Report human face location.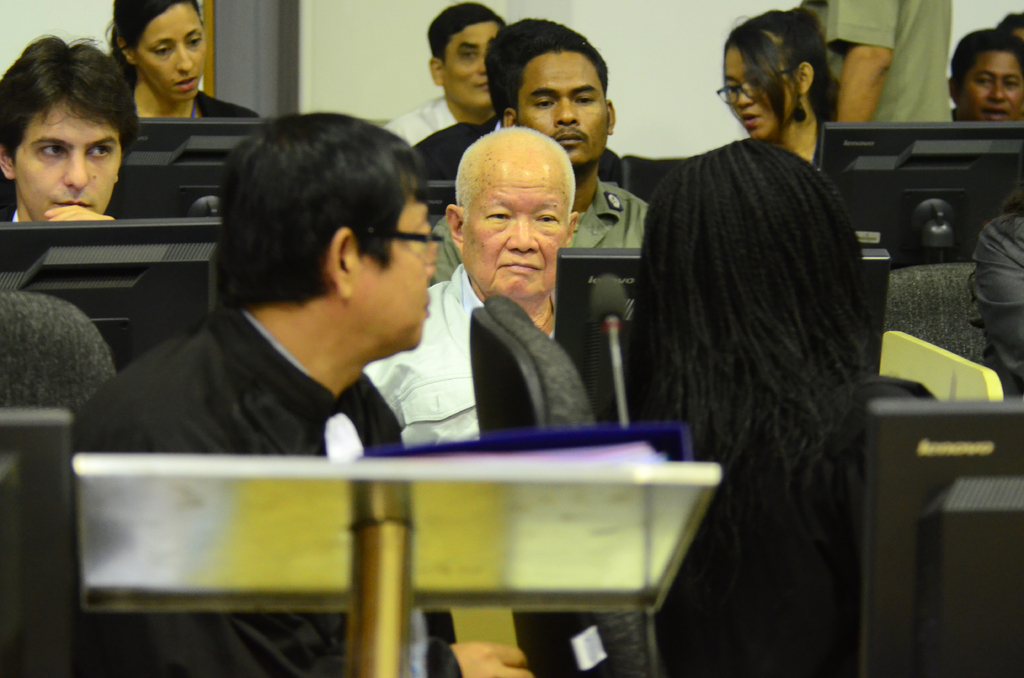
Report: <box>351,202,431,350</box>.
